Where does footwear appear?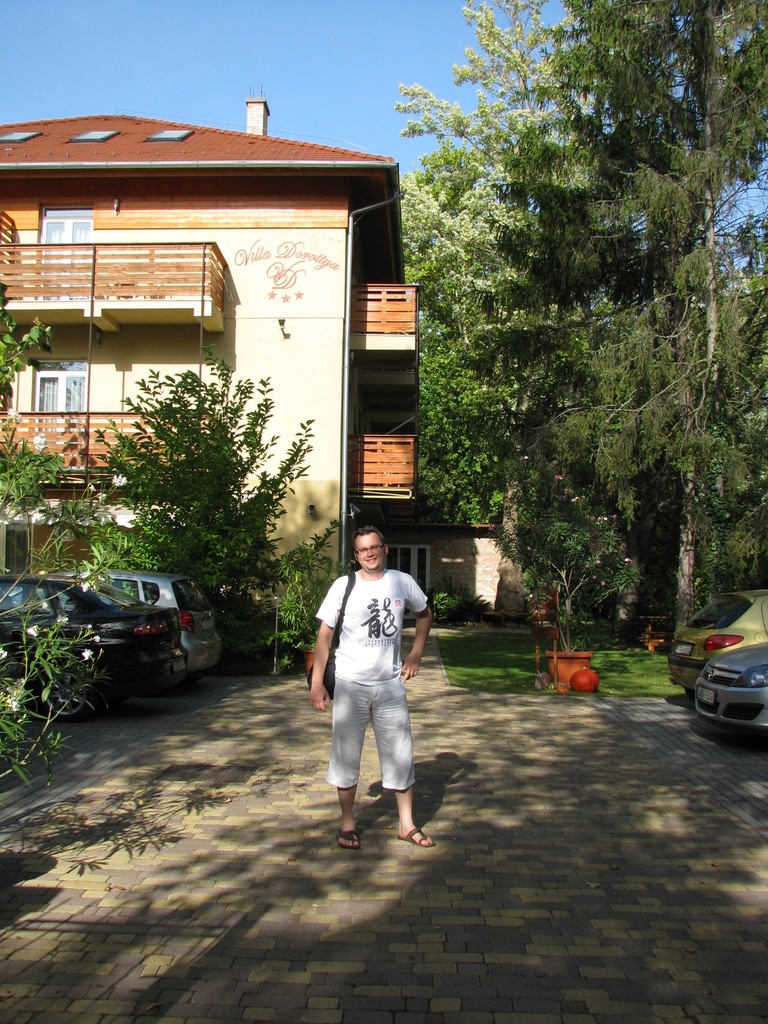
Appears at region(398, 825, 438, 850).
